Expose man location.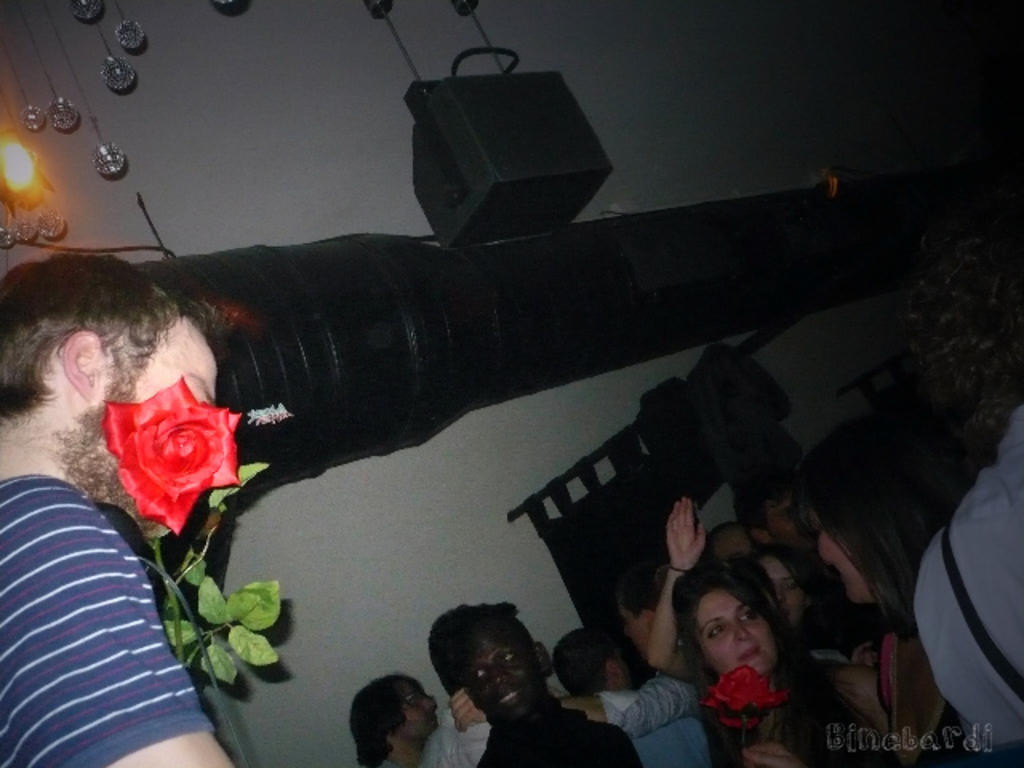
Exposed at BBox(738, 486, 813, 552).
